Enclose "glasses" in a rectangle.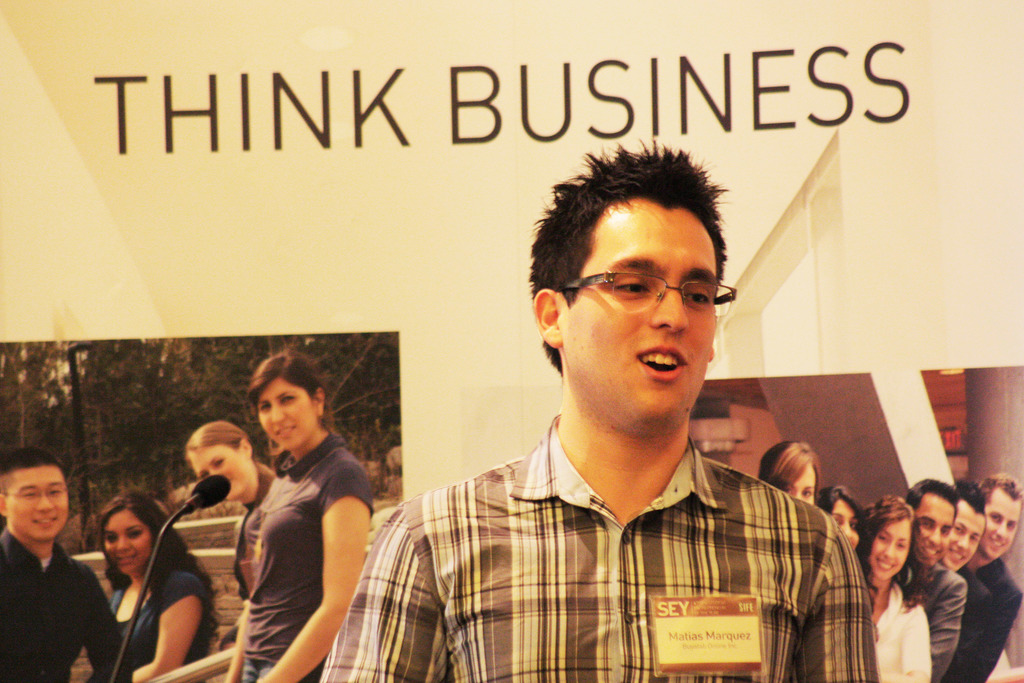
bbox(0, 486, 68, 499).
